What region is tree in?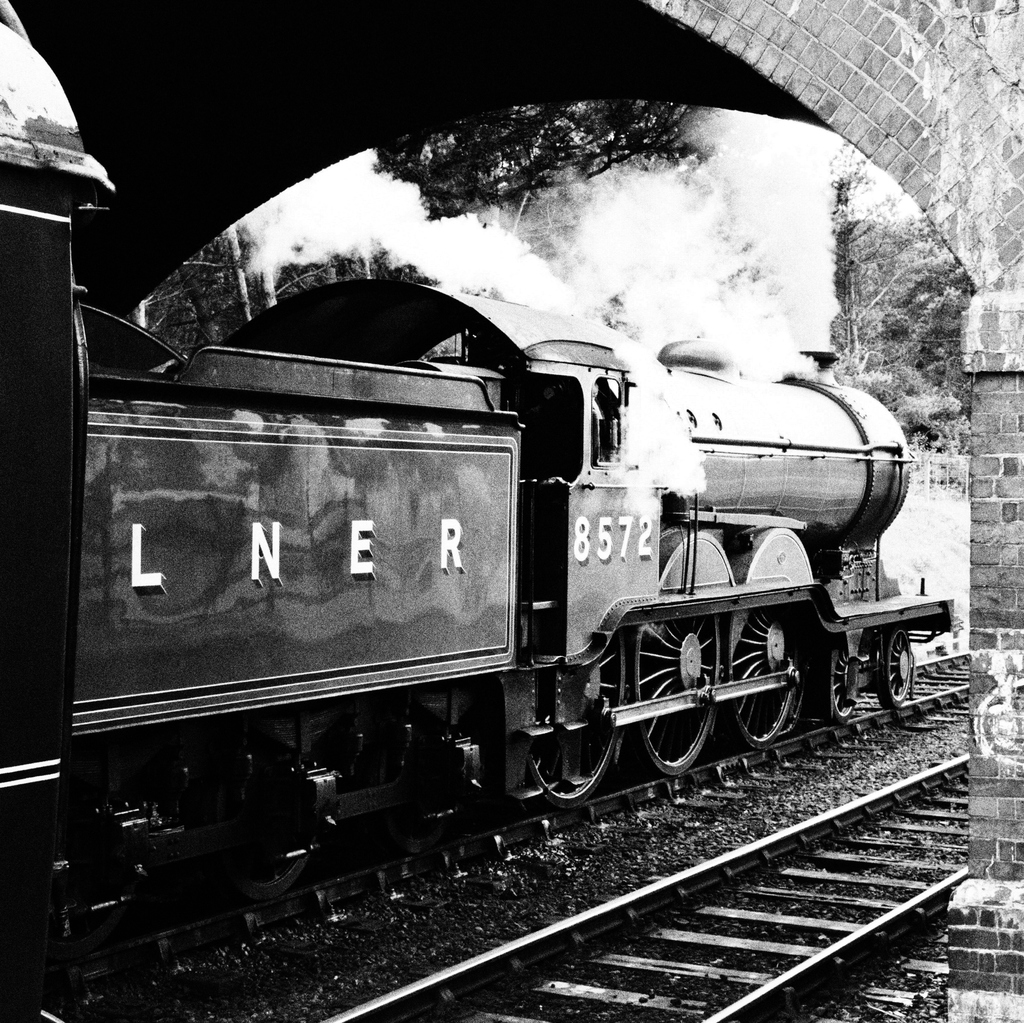
box=[359, 101, 648, 226].
